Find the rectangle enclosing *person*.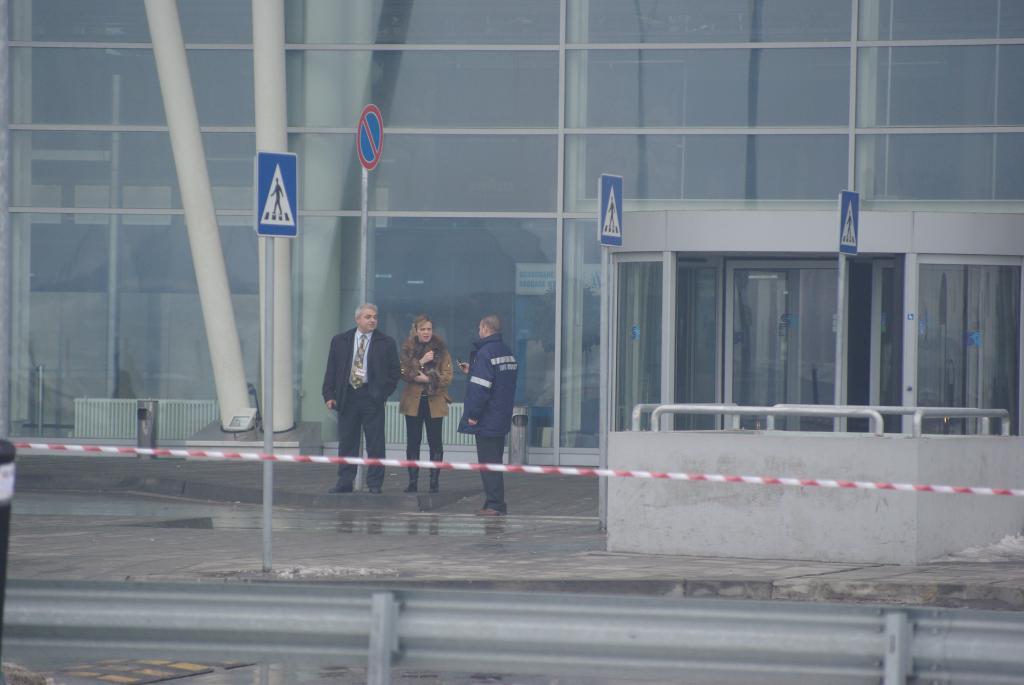
pyautogui.locateOnScreen(459, 292, 522, 511).
